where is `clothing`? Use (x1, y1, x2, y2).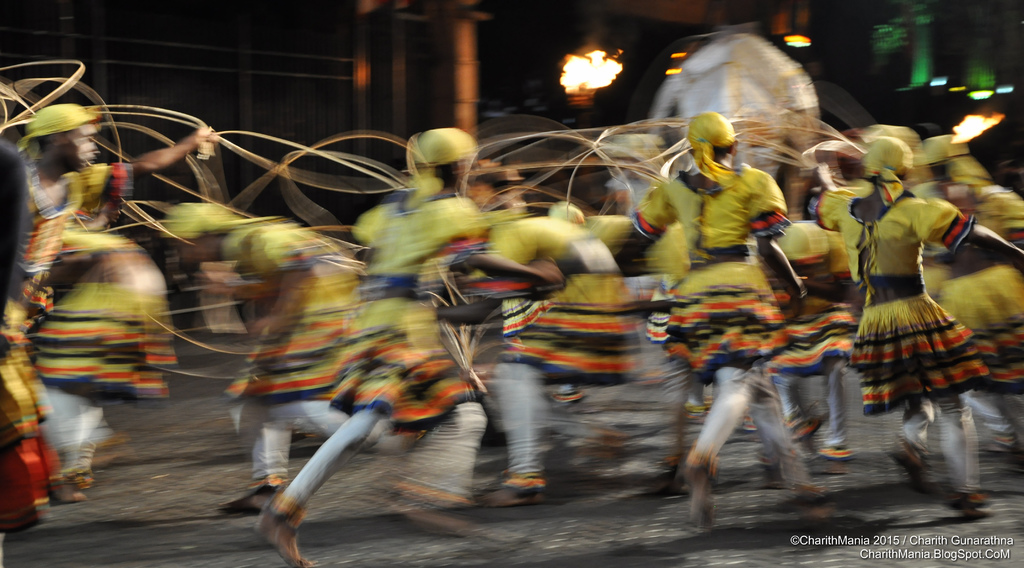
(751, 352, 856, 484).
